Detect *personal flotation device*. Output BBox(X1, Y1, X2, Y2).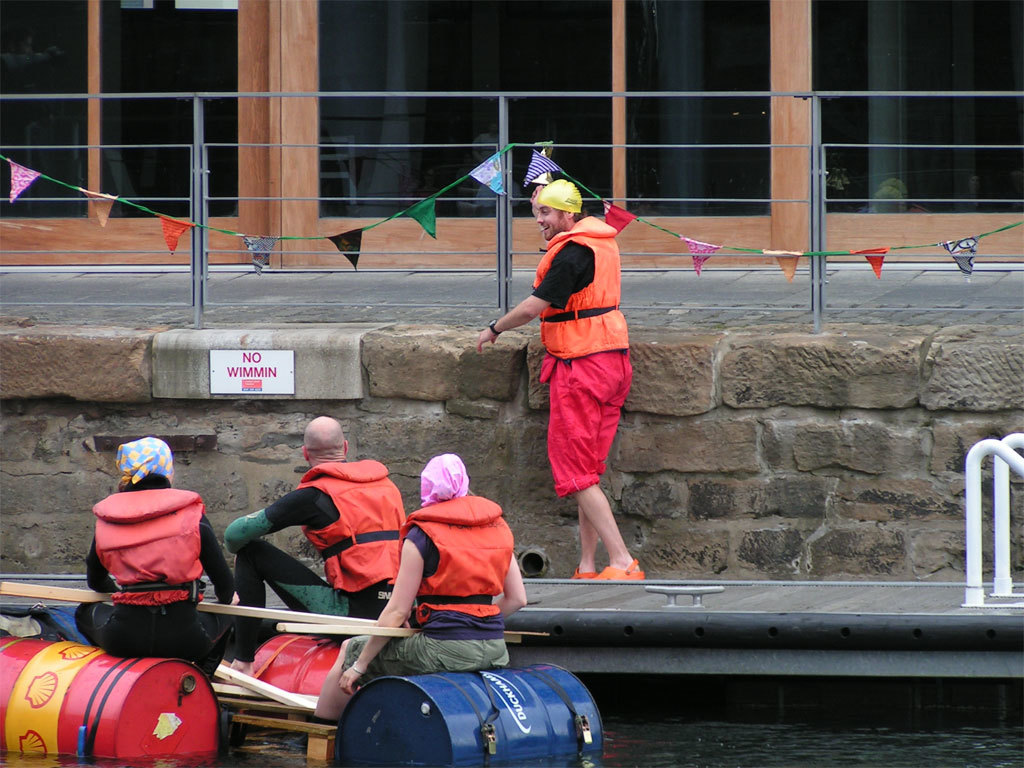
BBox(86, 483, 210, 624).
